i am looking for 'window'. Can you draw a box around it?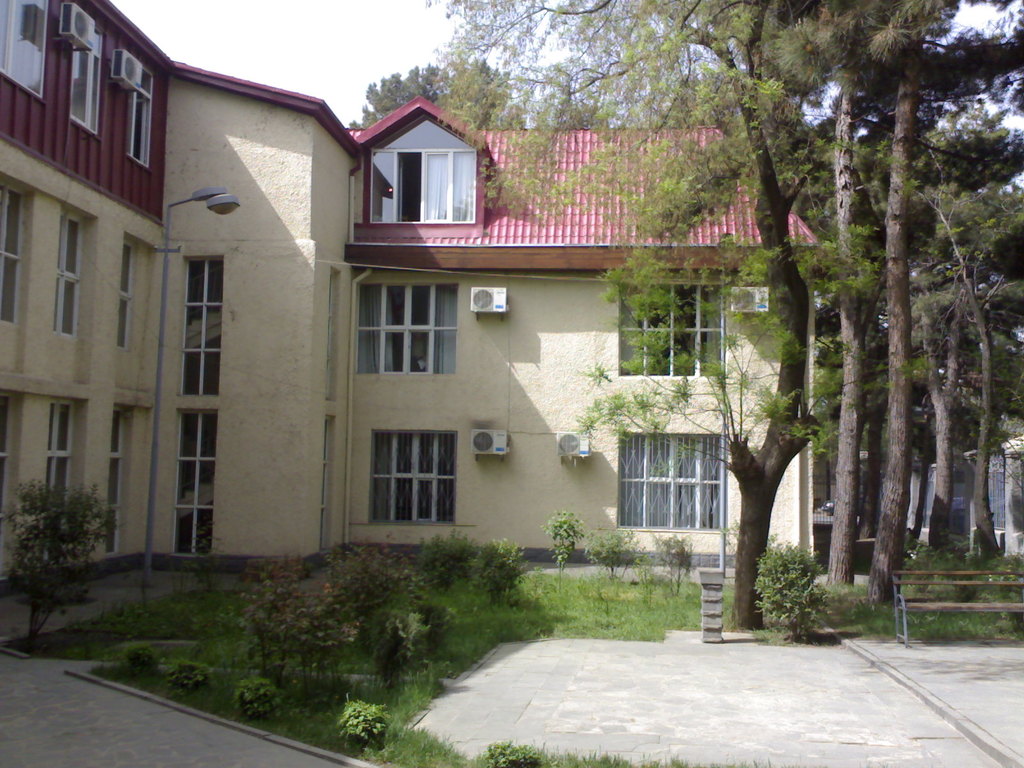
Sure, the bounding box is <region>358, 95, 488, 225</region>.
